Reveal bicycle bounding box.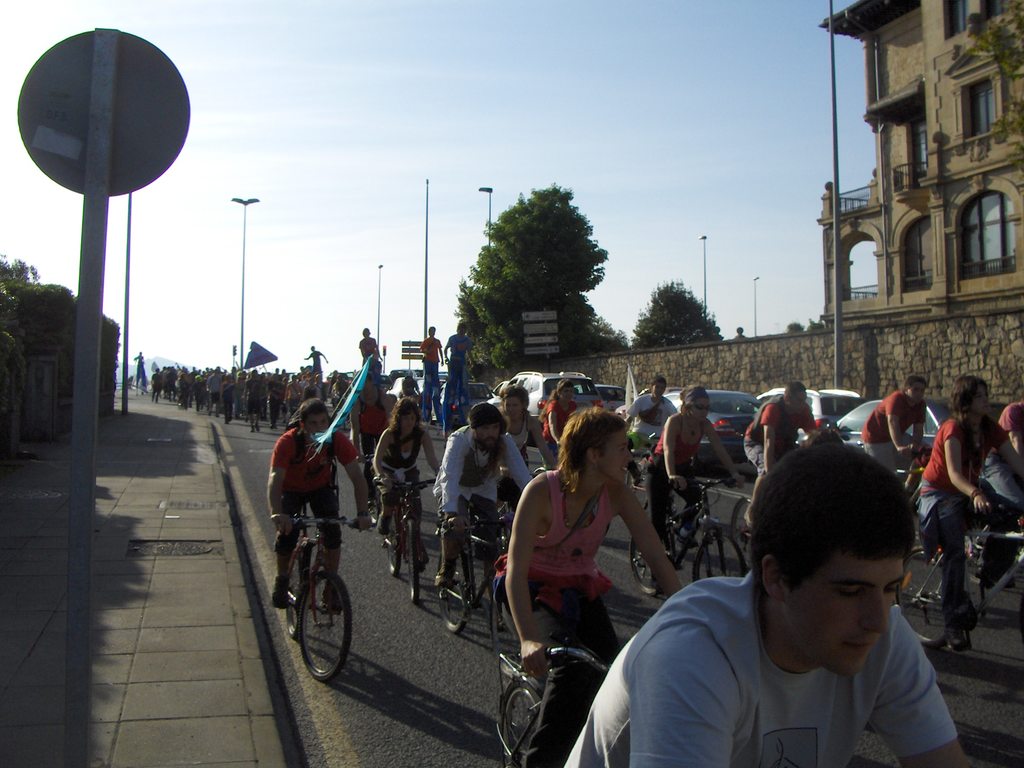
Revealed: {"left": 896, "top": 499, "right": 1023, "bottom": 659}.
